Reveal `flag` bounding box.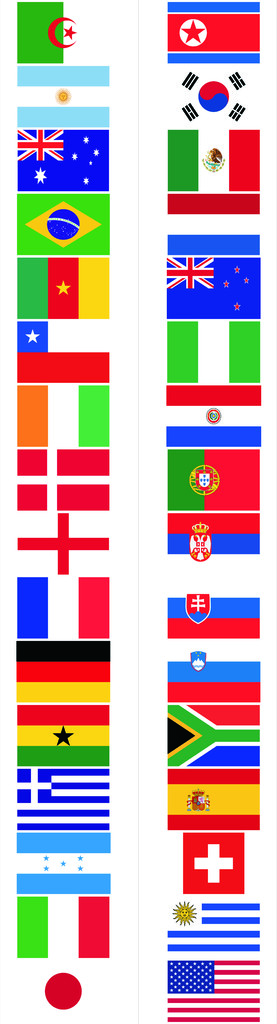
Revealed: x1=10 y1=194 x2=110 y2=257.
